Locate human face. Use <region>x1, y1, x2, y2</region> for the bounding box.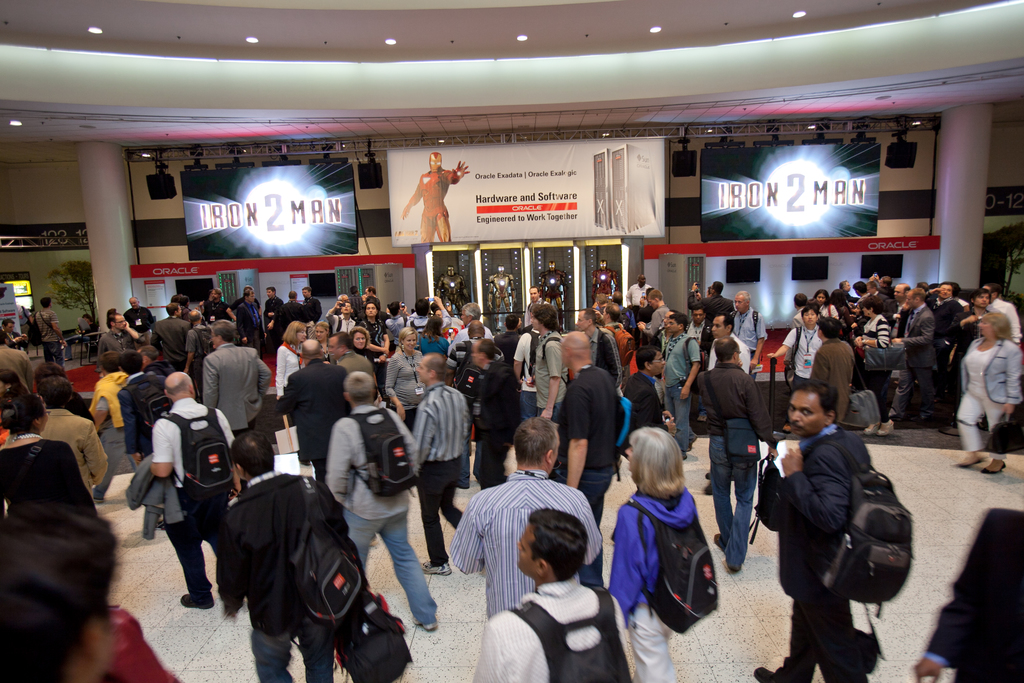
<region>531, 288, 540, 300</region>.
